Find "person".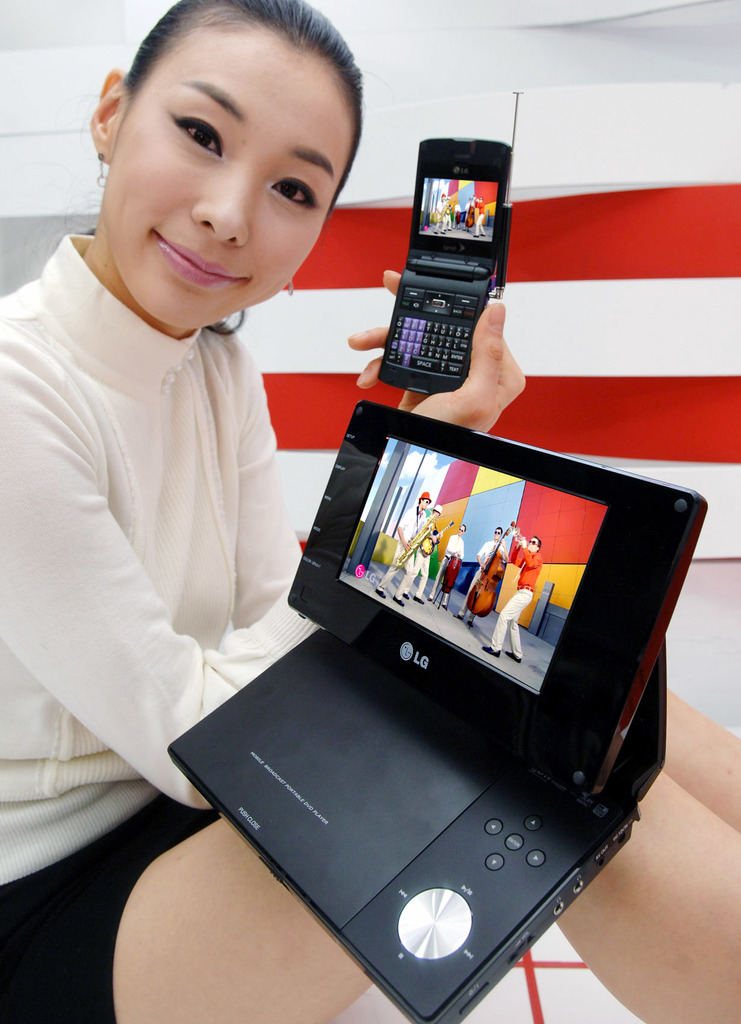
BBox(3, 15, 398, 966).
